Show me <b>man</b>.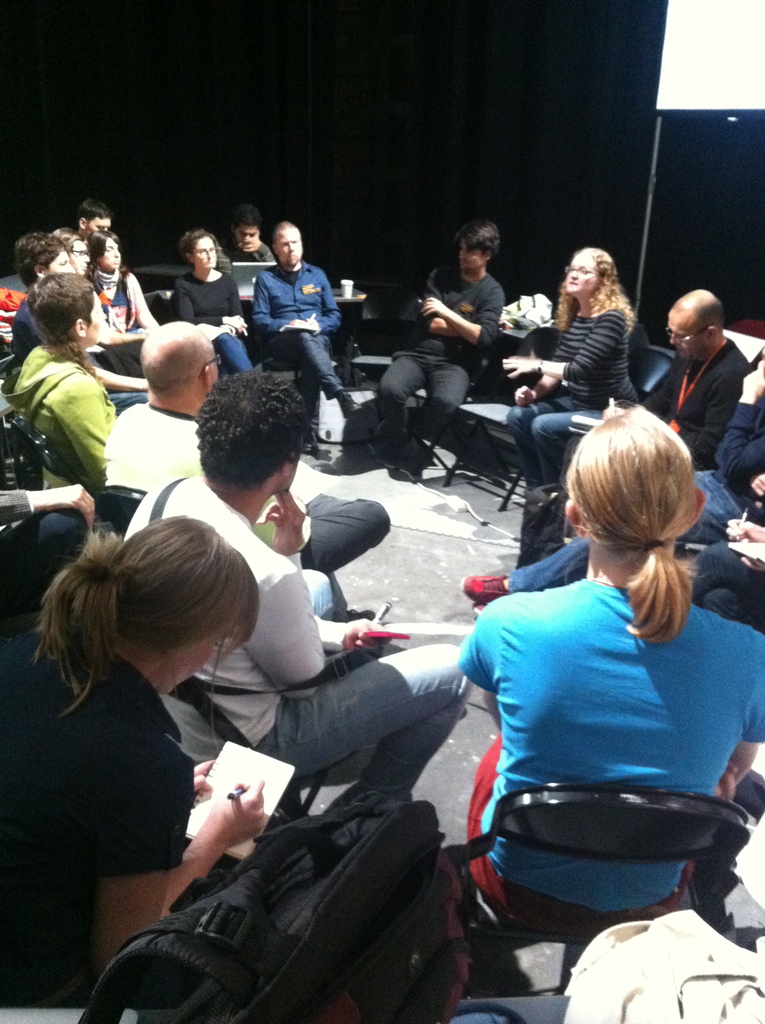
<b>man</b> is here: select_region(254, 218, 350, 399).
